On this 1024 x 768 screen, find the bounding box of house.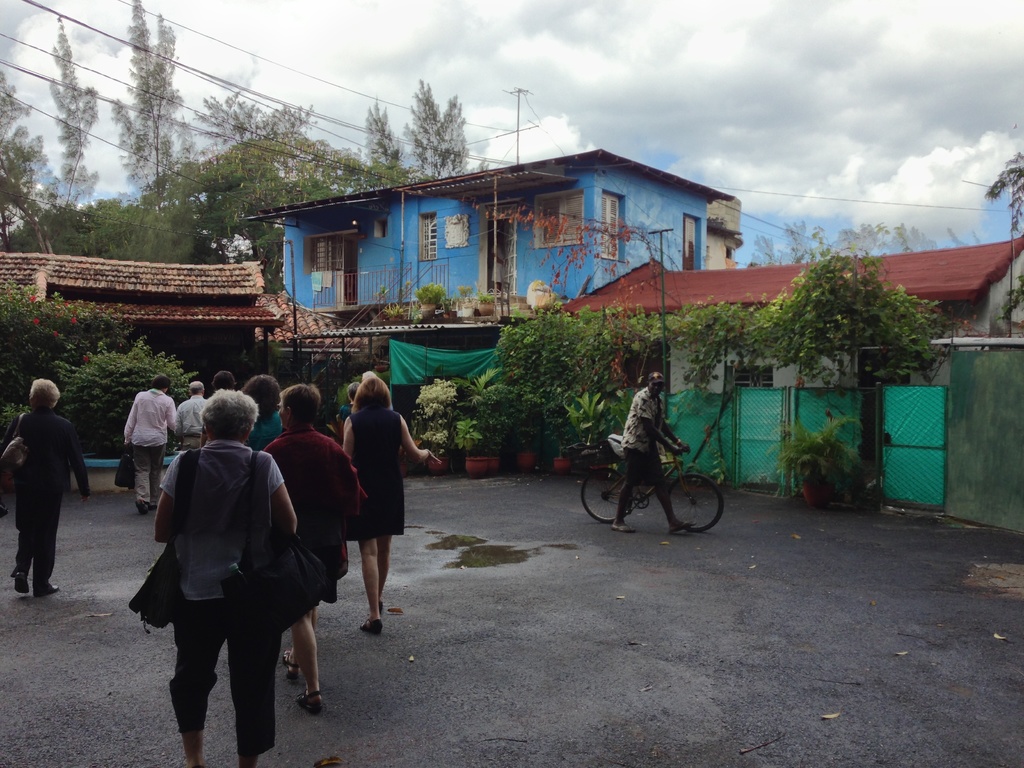
Bounding box: <bbox>0, 249, 288, 401</bbox>.
